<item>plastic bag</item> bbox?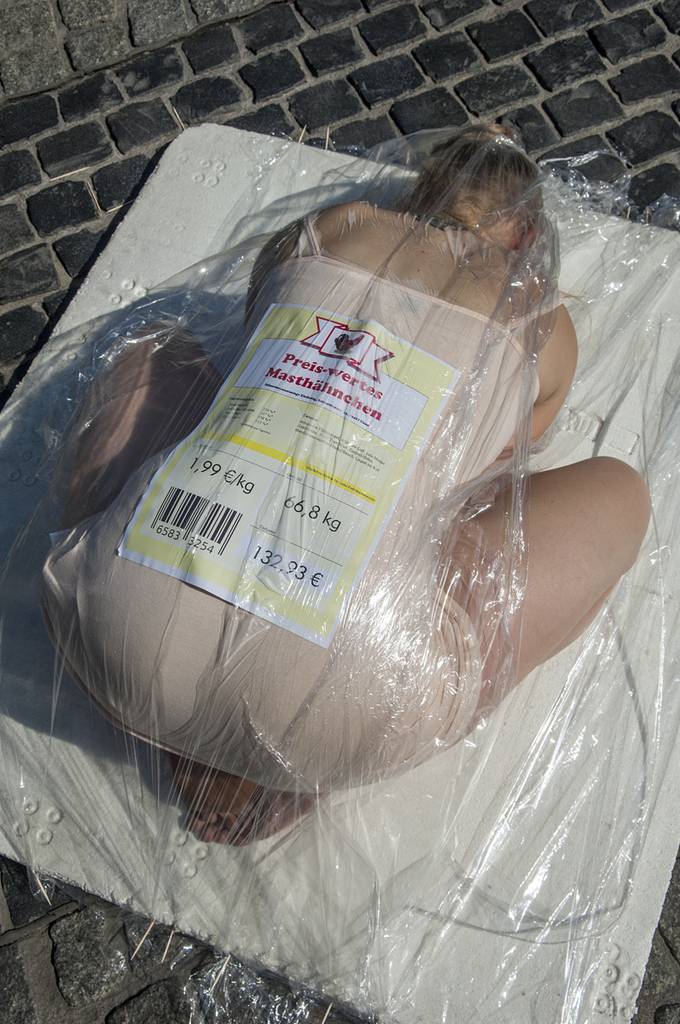
[x1=0, y1=116, x2=679, y2=1023]
